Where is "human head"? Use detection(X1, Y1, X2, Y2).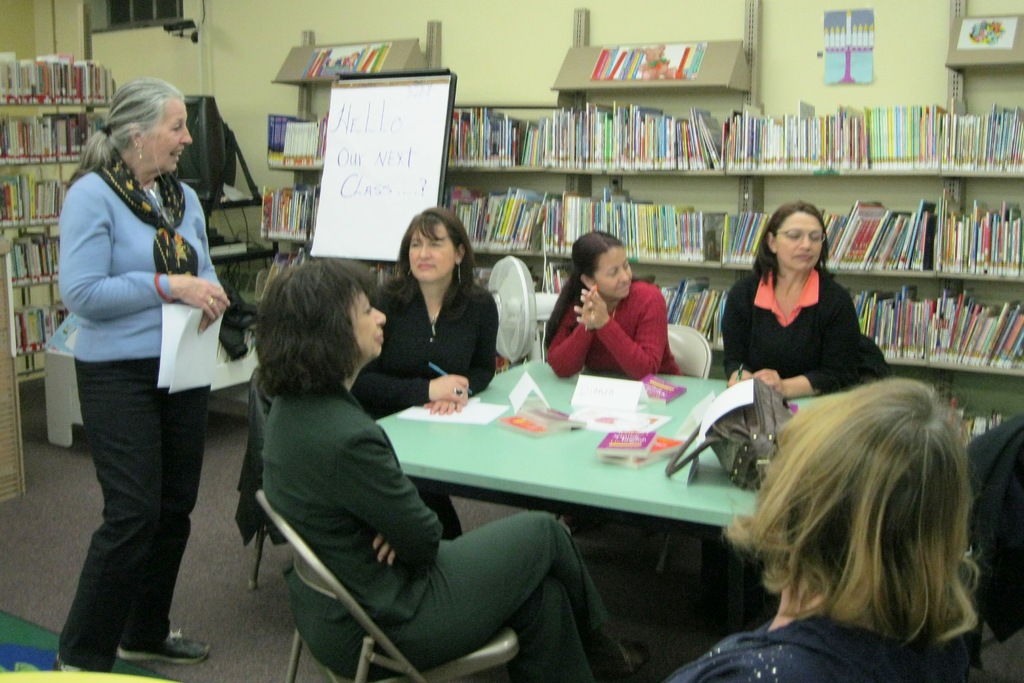
detection(774, 375, 966, 568).
